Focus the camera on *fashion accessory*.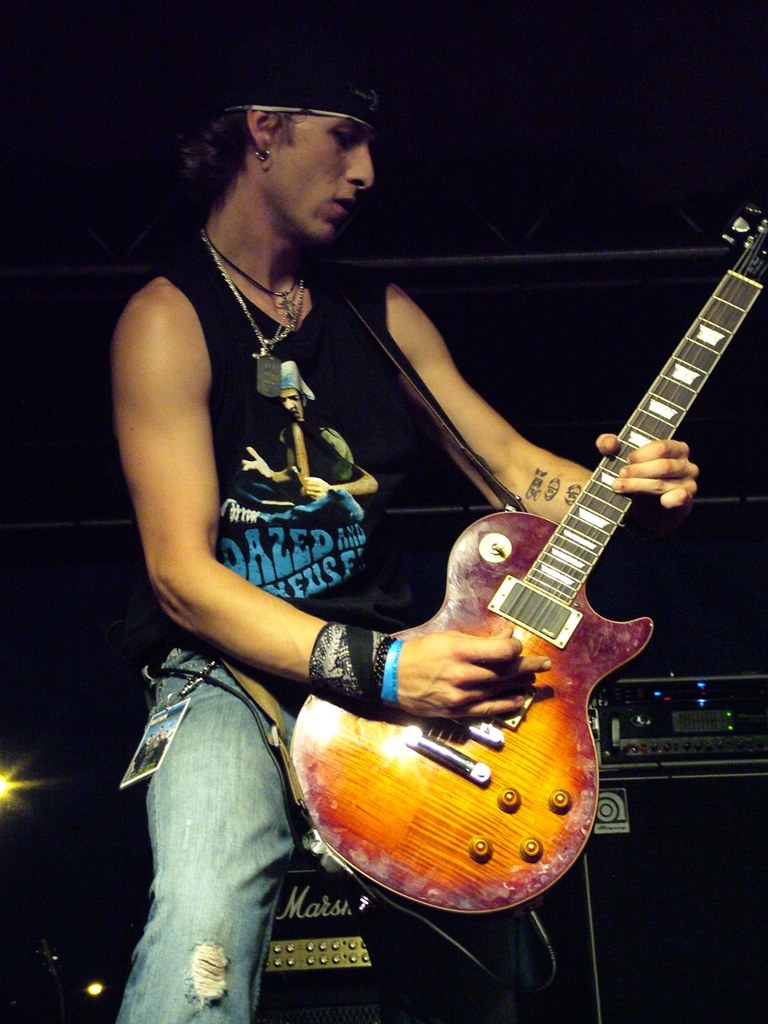
Focus region: 254/150/269/163.
